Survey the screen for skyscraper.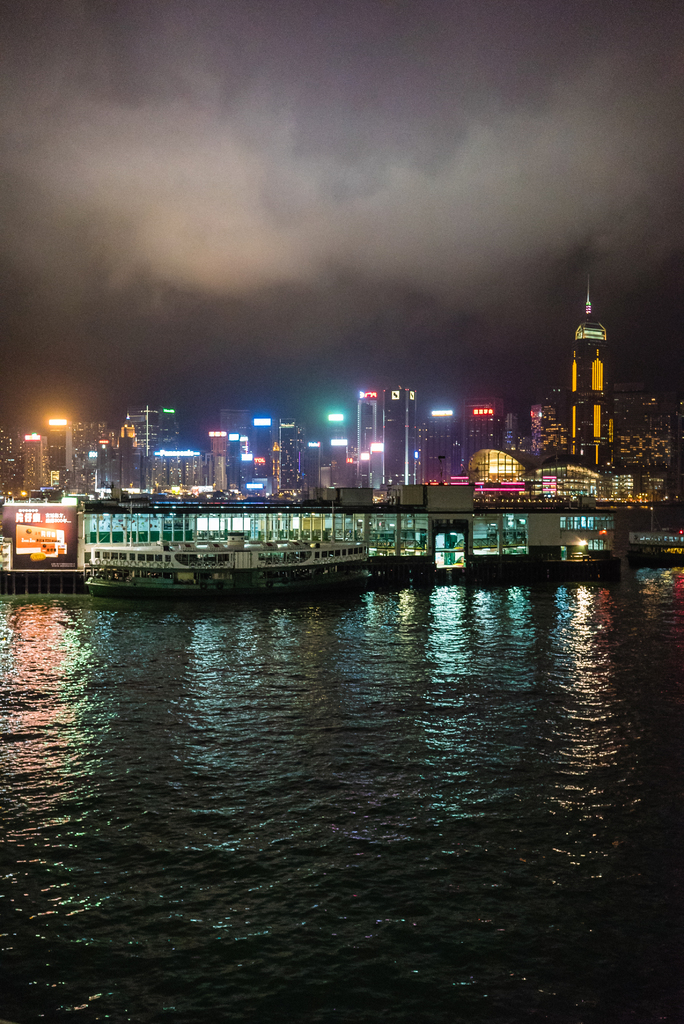
Survey found: bbox(378, 387, 416, 483).
